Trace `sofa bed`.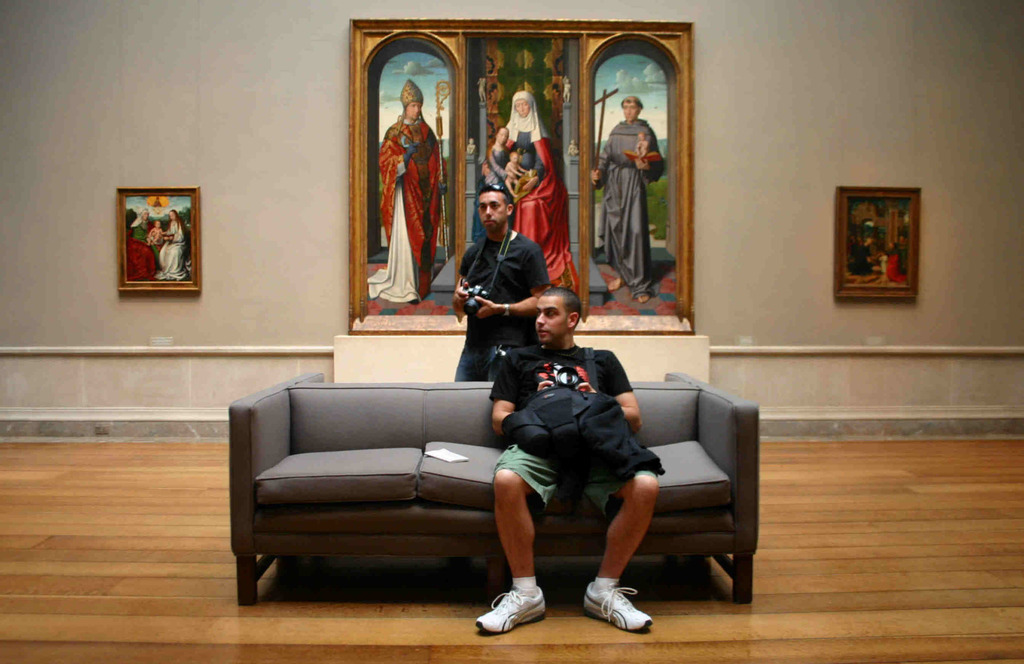
Traced to <bbox>228, 370, 761, 605</bbox>.
